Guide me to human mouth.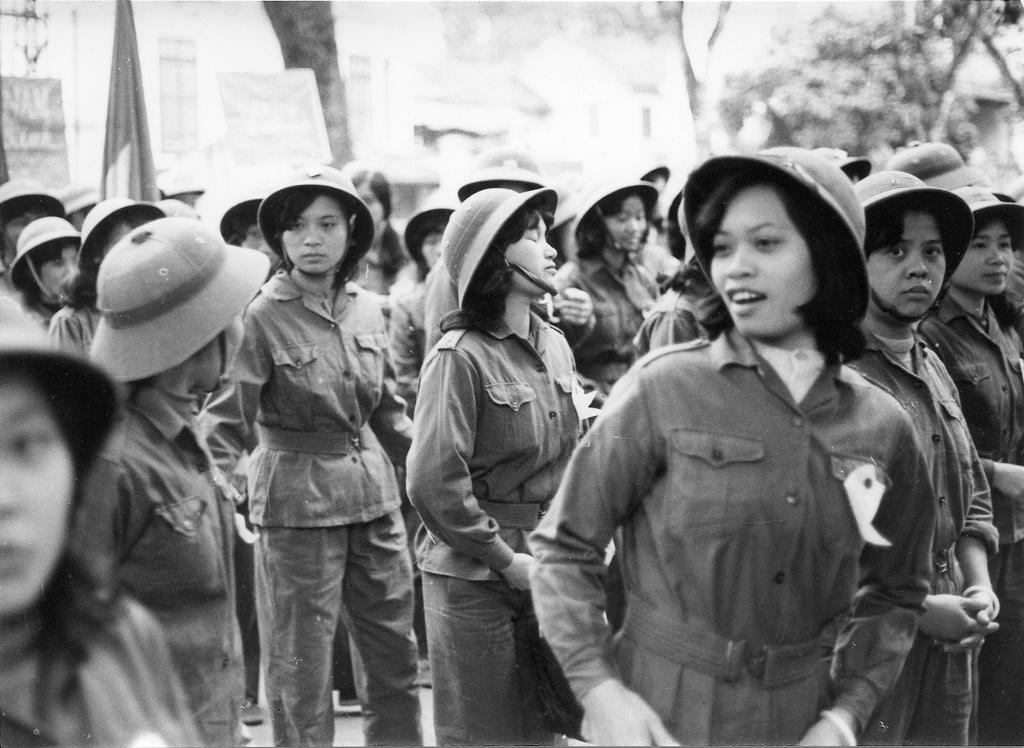
Guidance: <bbox>900, 281, 931, 298</bbox>.
